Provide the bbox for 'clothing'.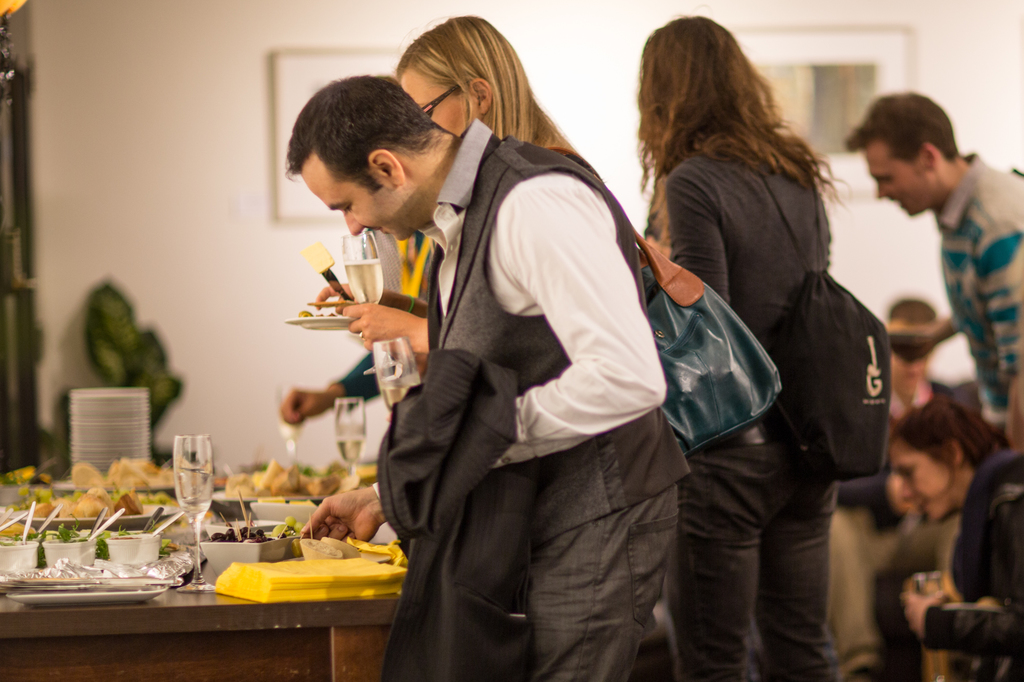
bbox=[928, 454, 1023, 681].
